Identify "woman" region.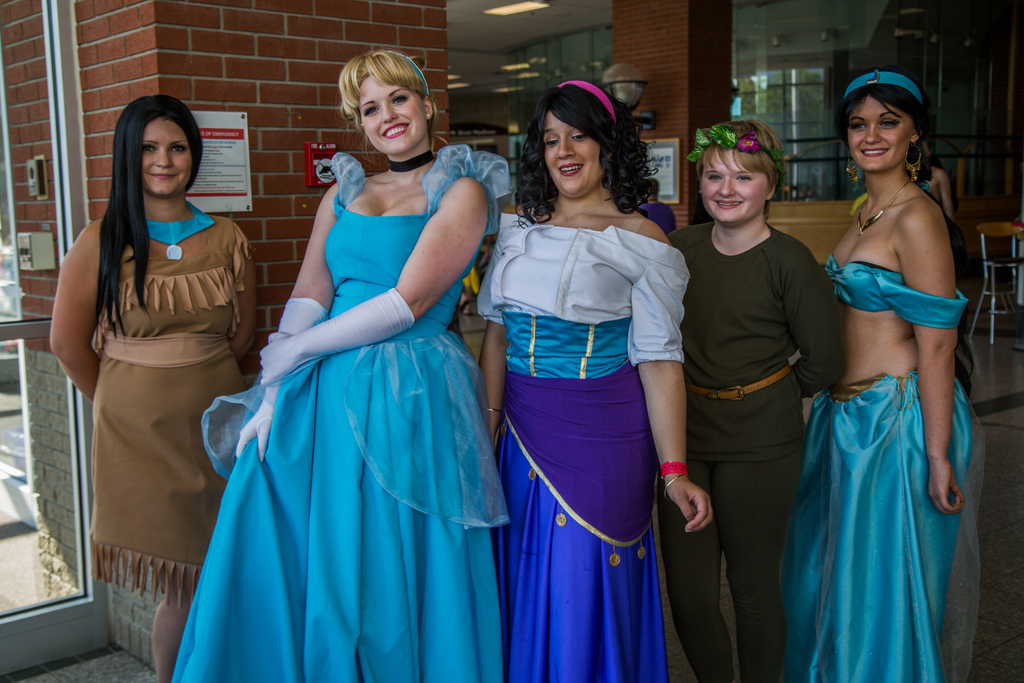
Region: BBox(650, 123, 845, 682).
